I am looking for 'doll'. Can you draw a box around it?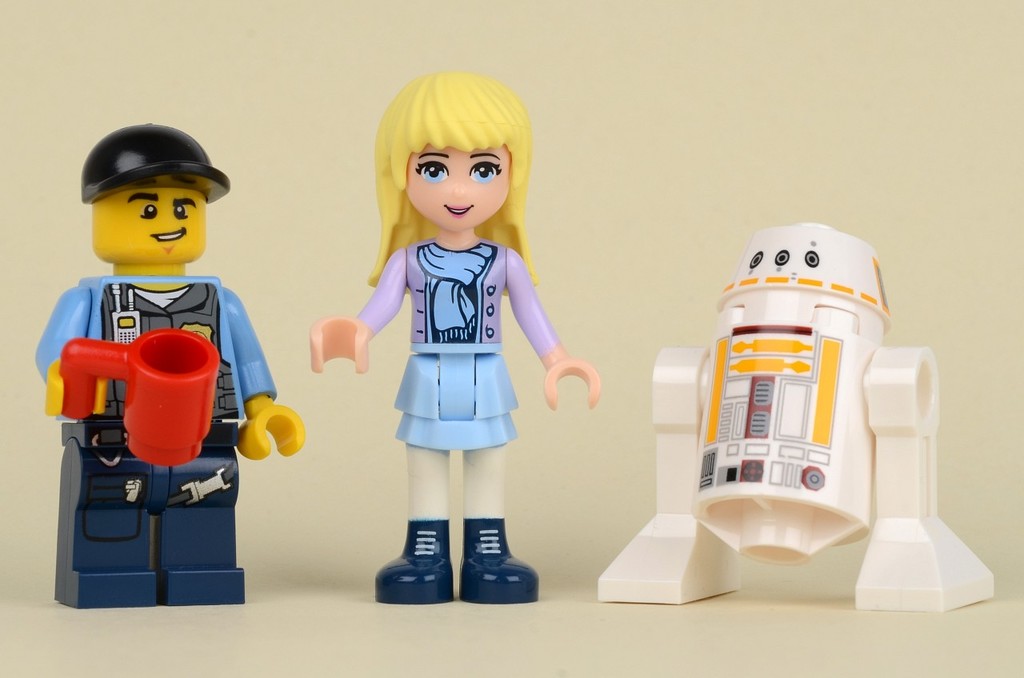
Sure, the bounding box is (left=35, top=125, right=299, bottom=597).
